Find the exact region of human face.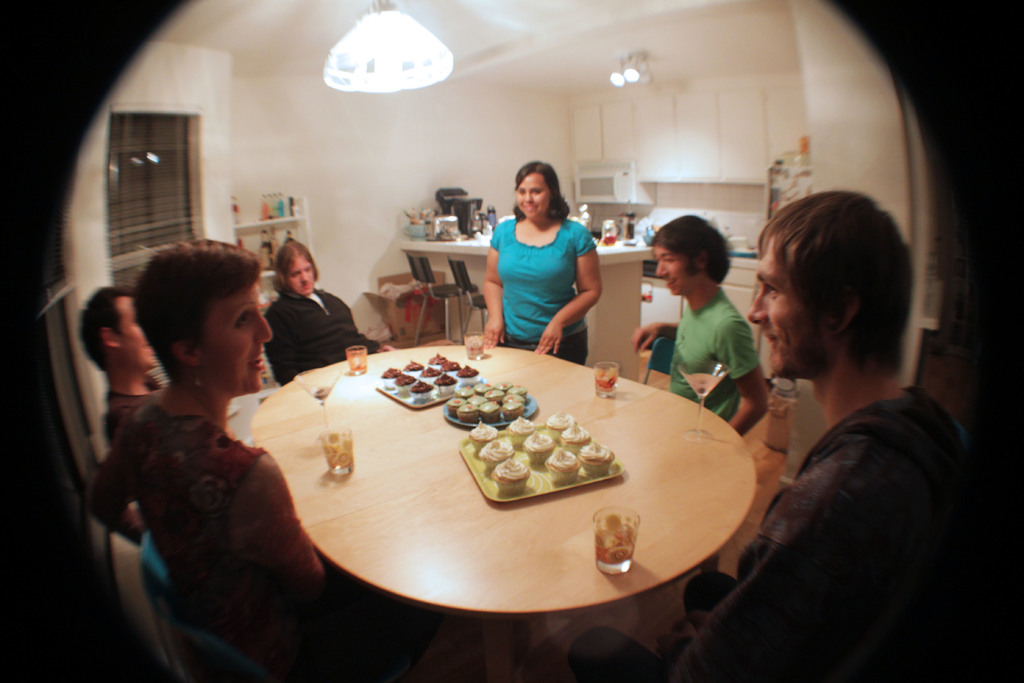
Exact region: locate(652, 235, 683, 289).
